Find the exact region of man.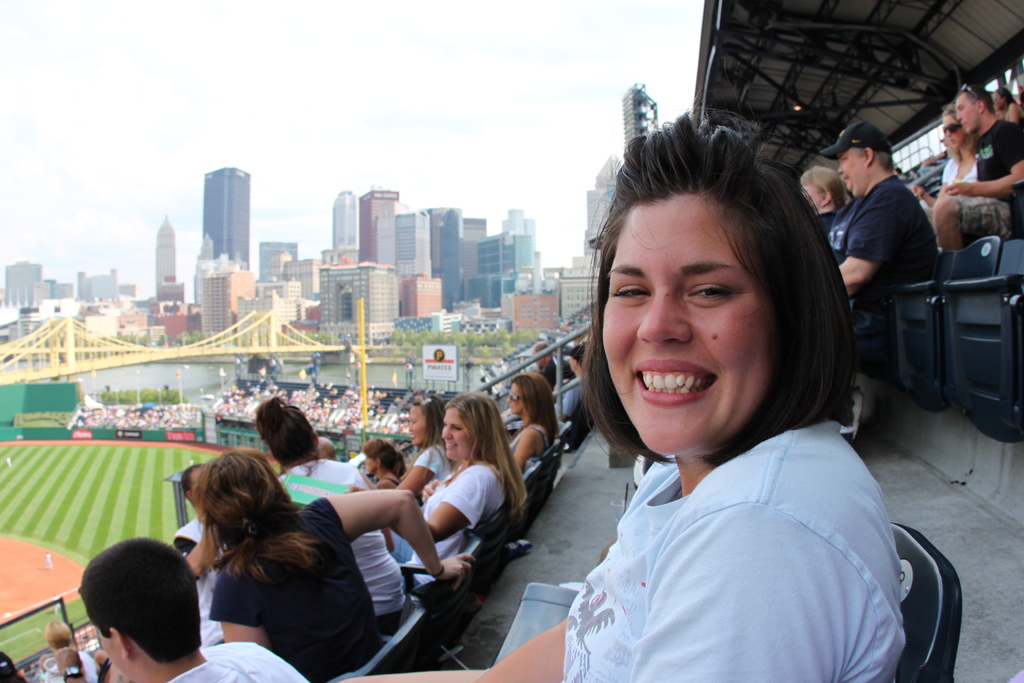
Exact region: box=[832, 127, 954, 324].
